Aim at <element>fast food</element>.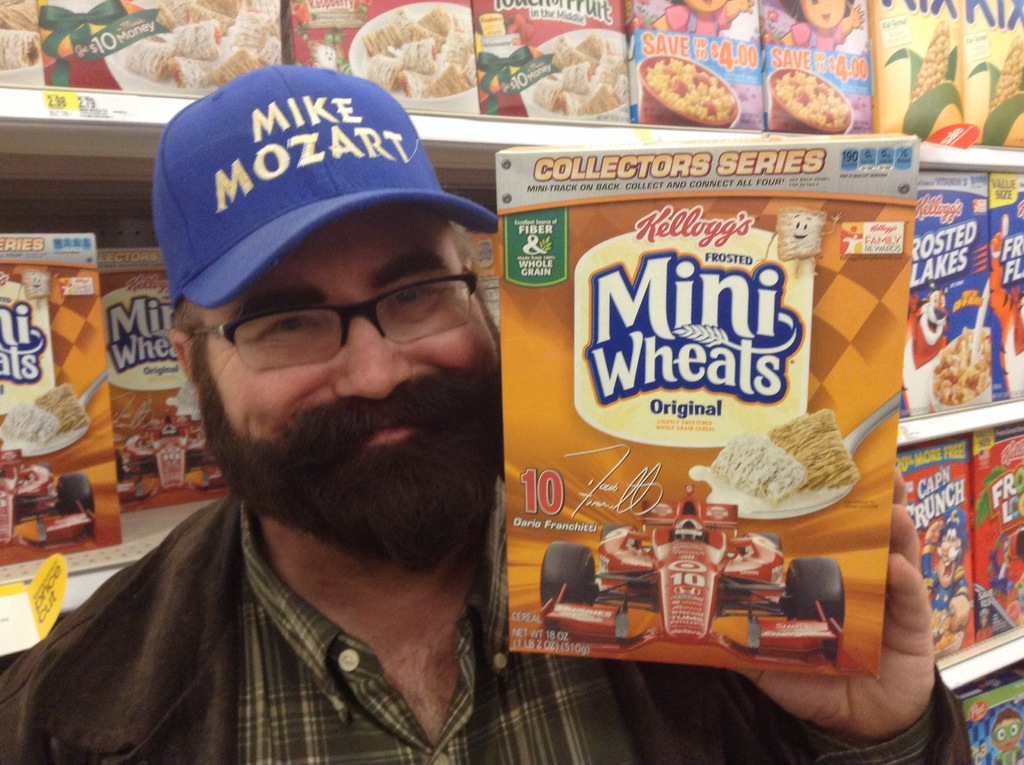
Aimed at (640, 56, 740, 120).
